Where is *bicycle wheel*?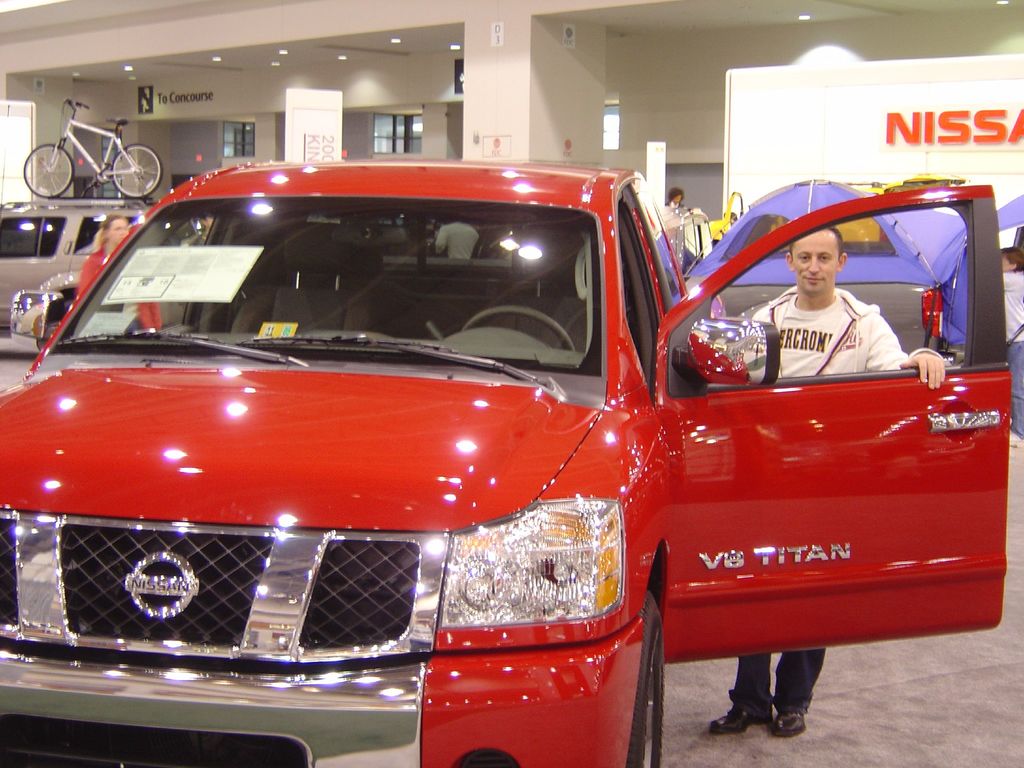
bbox=(23, 142, 77, 198).
